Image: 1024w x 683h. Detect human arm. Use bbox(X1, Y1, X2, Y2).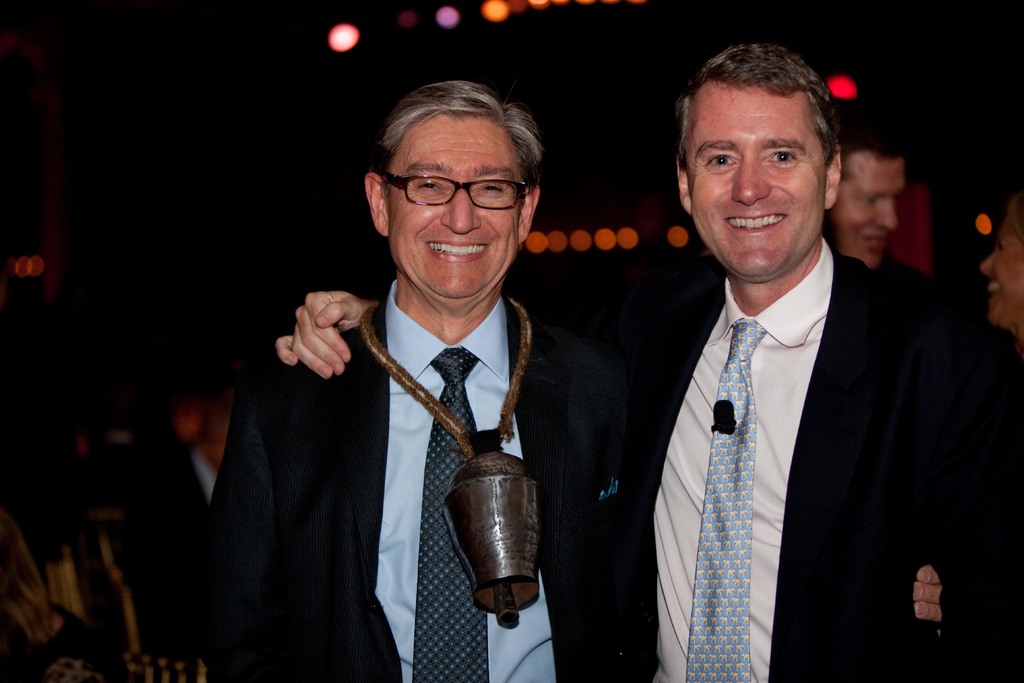
bbox(205, 384, 278, 678).
